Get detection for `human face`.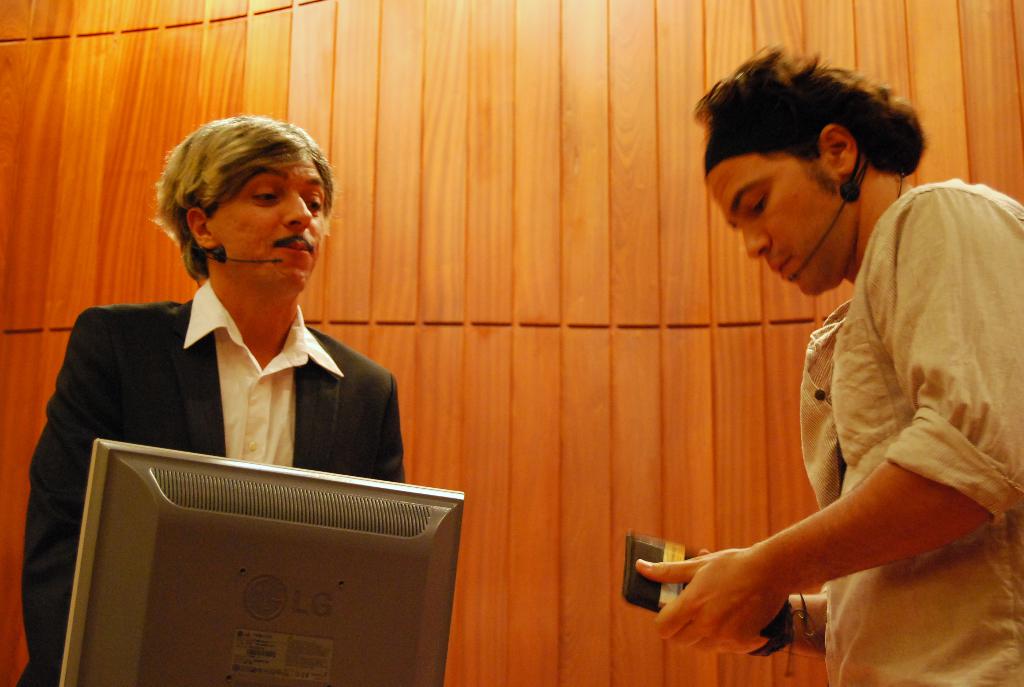
Detection: x1=704 y1=161 x2=858 y2=296.
